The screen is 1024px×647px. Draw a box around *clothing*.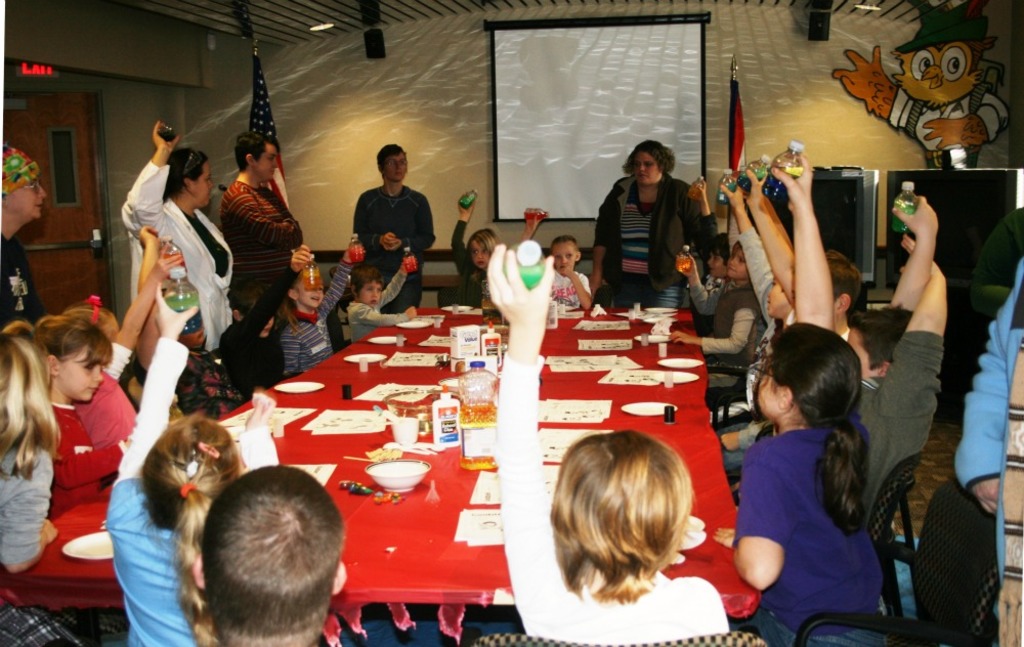
<box>722,420,902,644</box>.
